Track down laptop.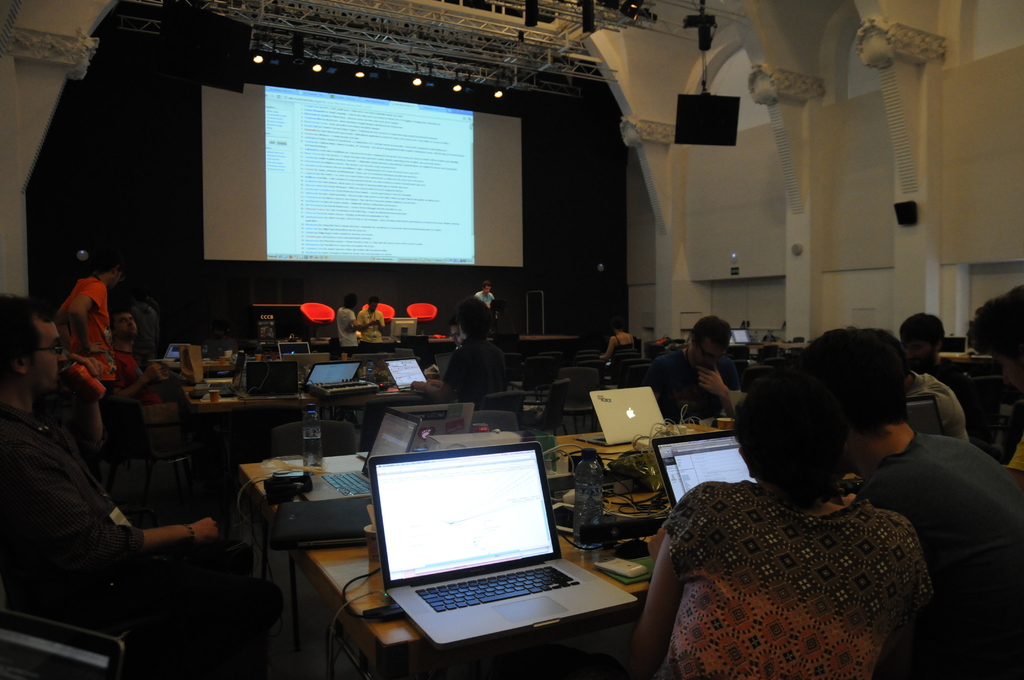
Tracked to x1=358 y1=431 x2=641 y2=660.
